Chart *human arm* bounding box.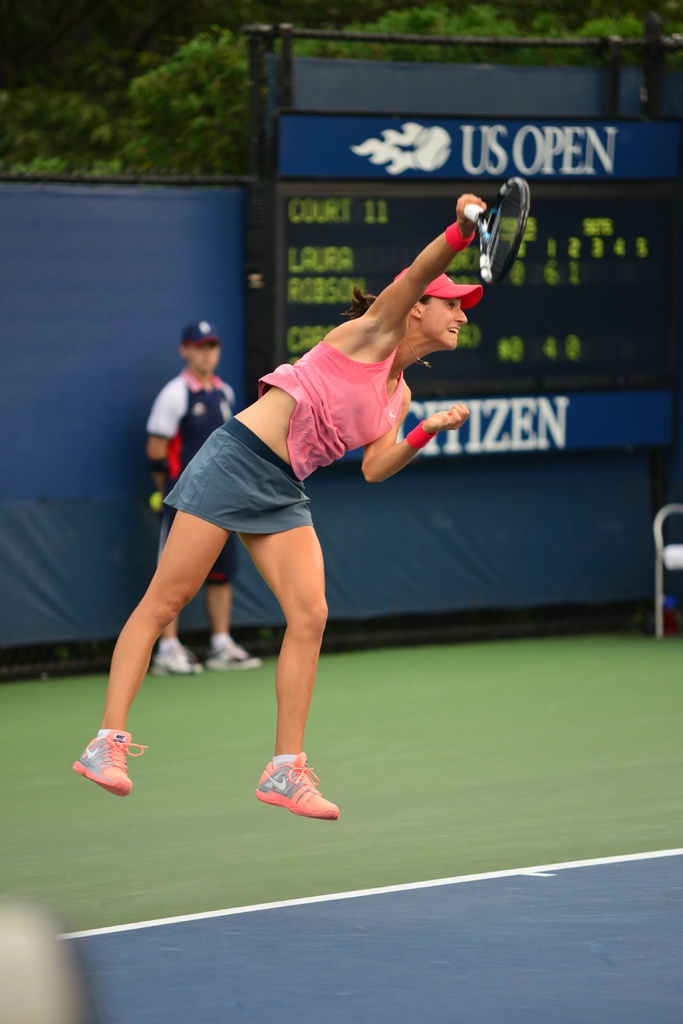
Charted: 362/393/471/484.
